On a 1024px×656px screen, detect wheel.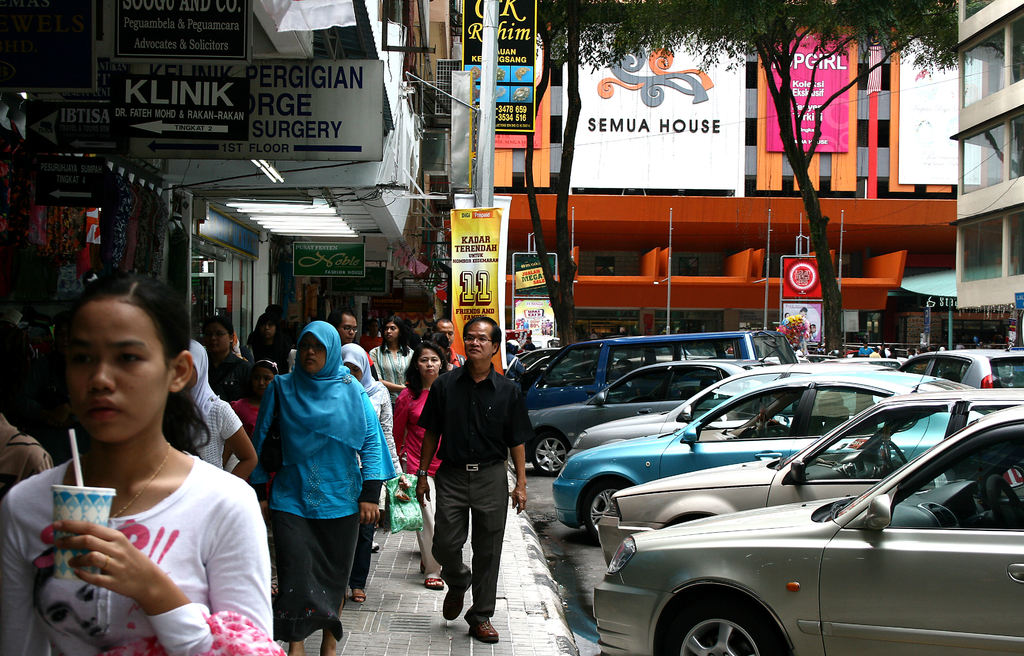
detection(883, 439, 911, 475).
